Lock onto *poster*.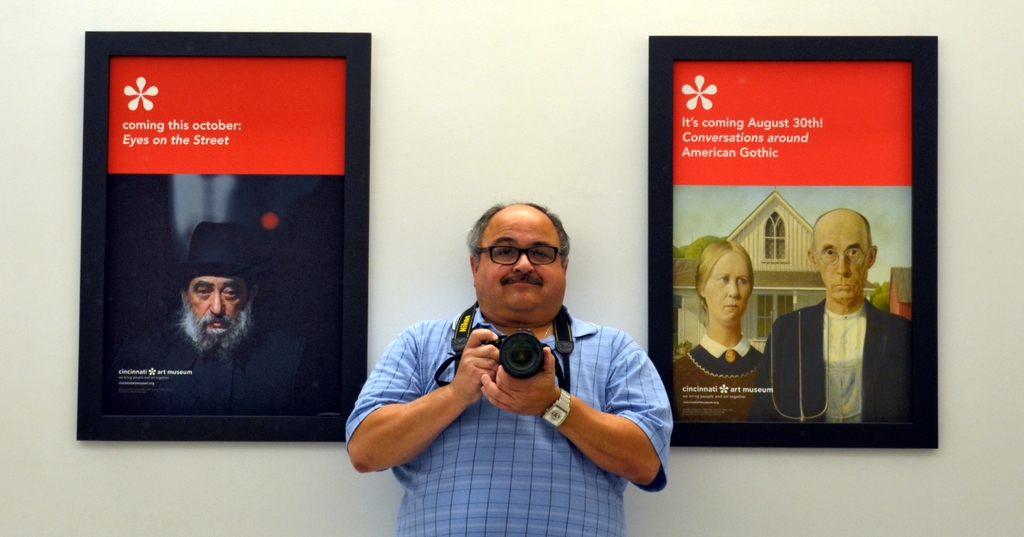
Locked: box=[101, 56, 342, 412].
